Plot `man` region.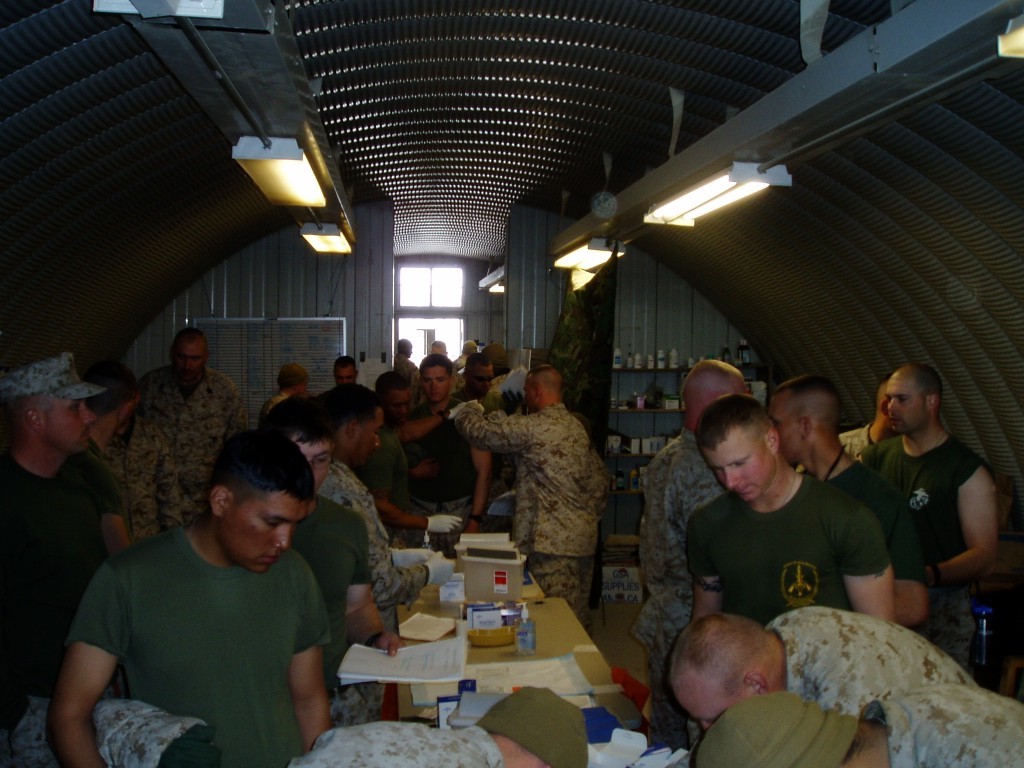
Plotted at x1=691 y1=681 x2=1023 y2=767.
